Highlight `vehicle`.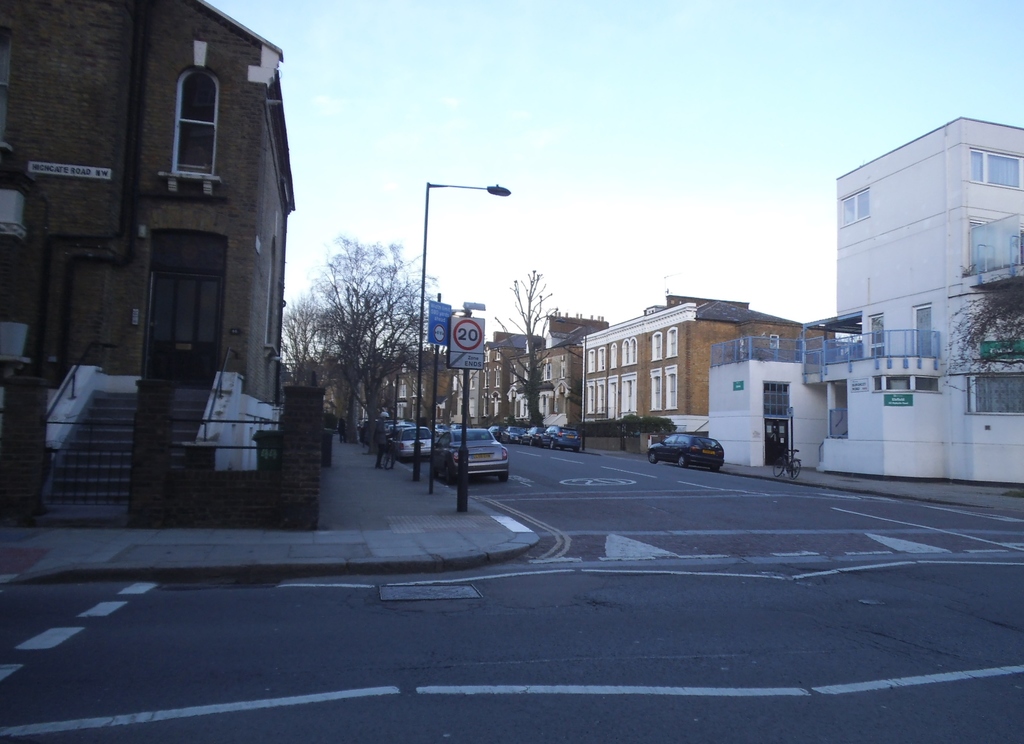
Highlighted region: [left=394, top=427, right=442, bottom=464].
